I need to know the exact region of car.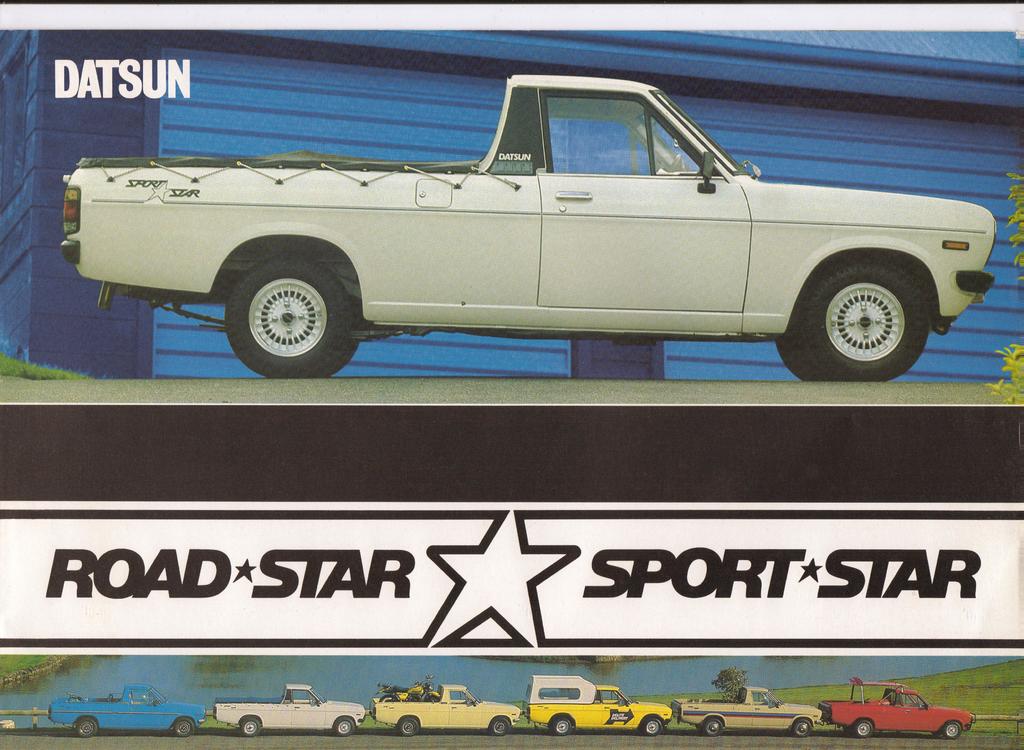
Region: [x1=216, y1=685, x2=363, y2=735].
